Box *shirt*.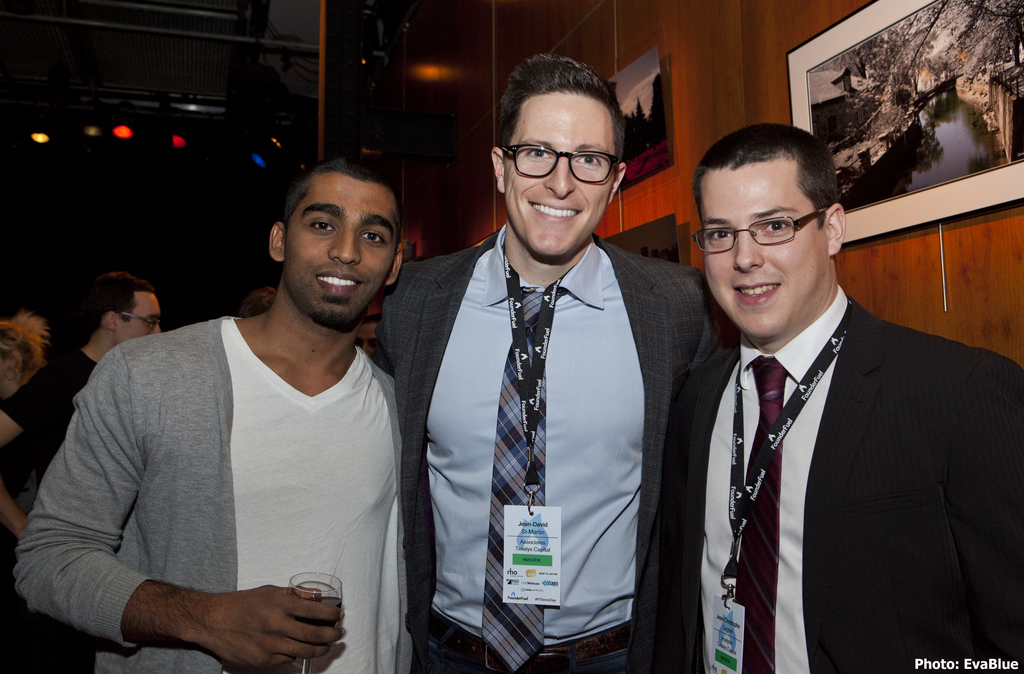
bbox(704, 285, 849, 673).
